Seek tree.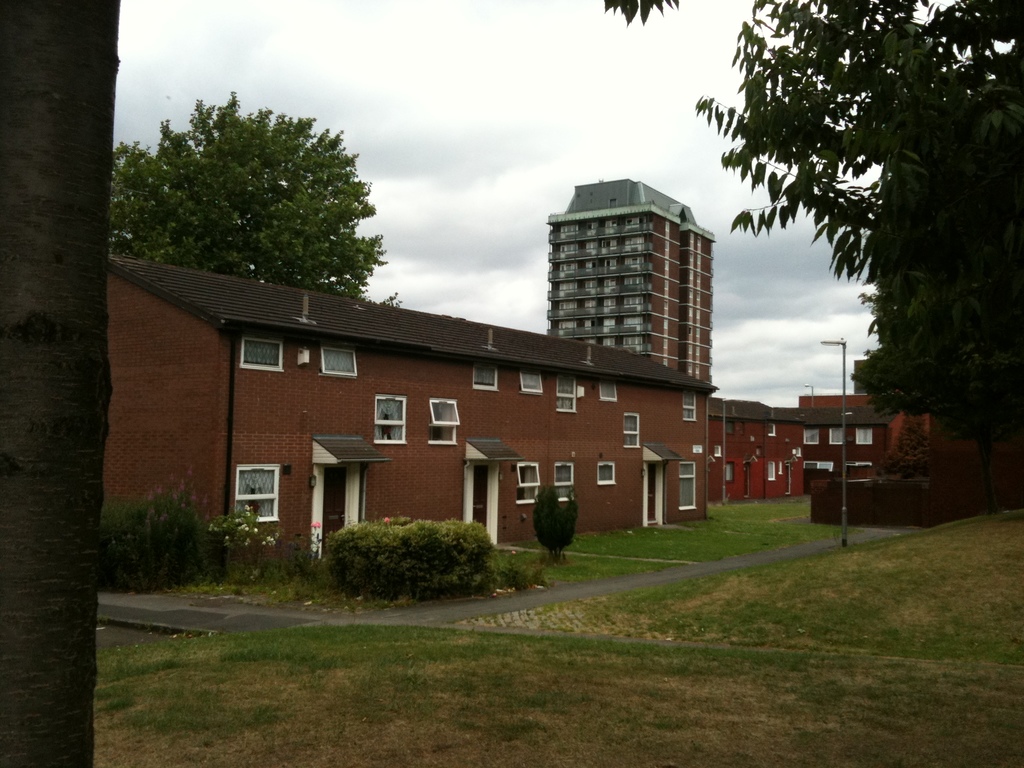
111:87:403:305.
